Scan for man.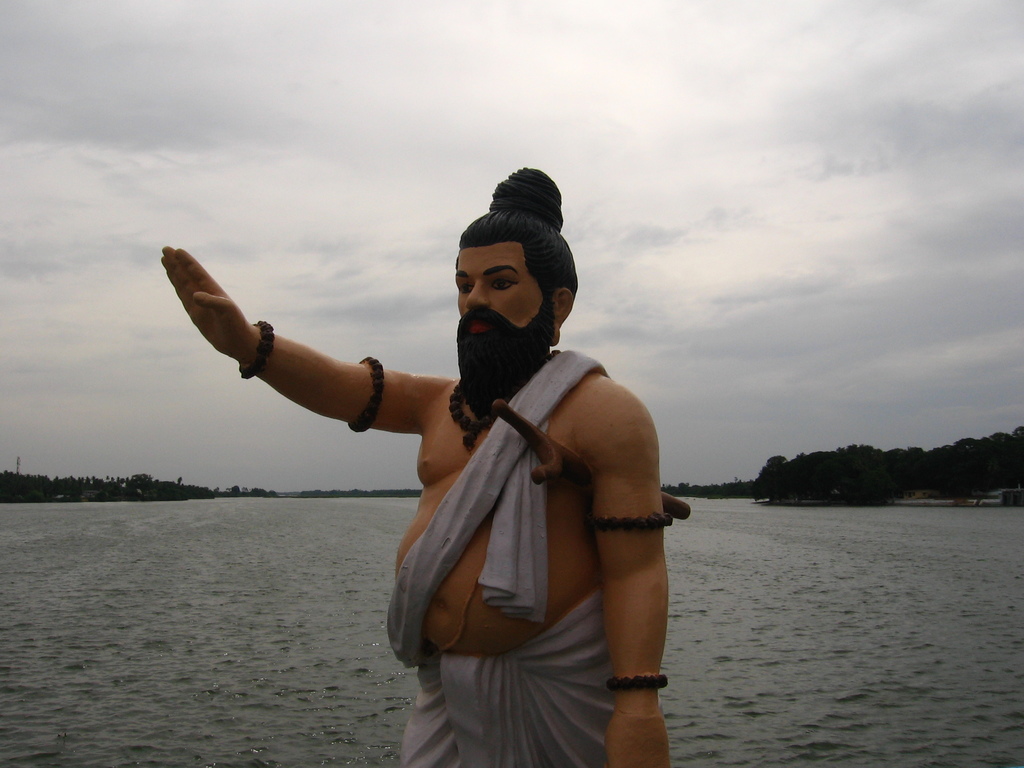
Scan result: crop(158, 163, 676, 767).
